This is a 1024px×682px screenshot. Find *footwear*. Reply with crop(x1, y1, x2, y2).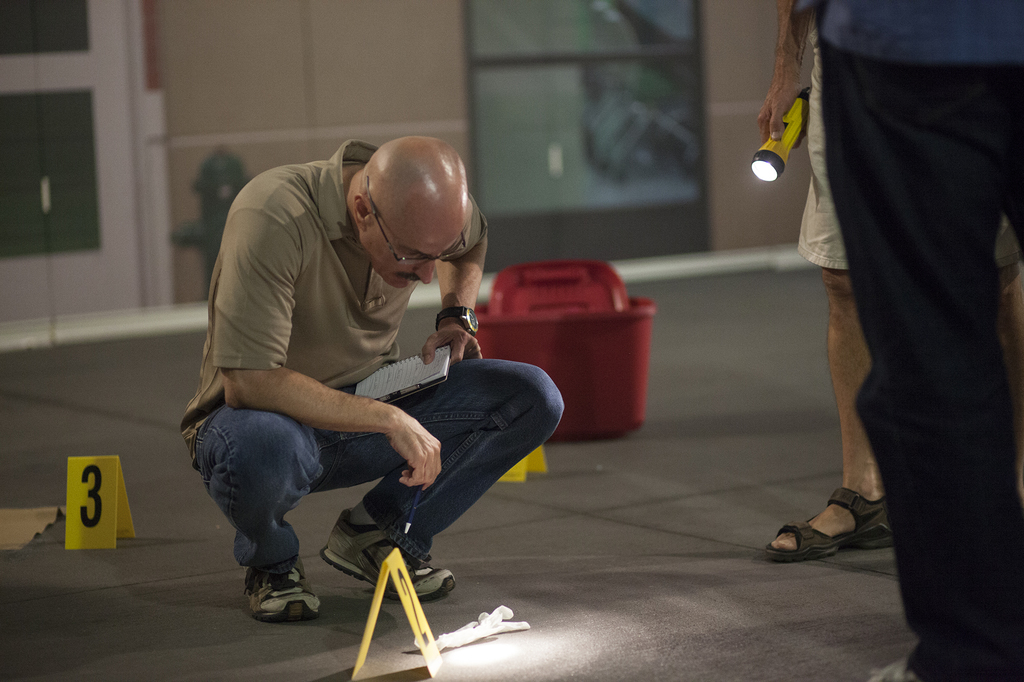
crop(316, 507, 456, 605).
